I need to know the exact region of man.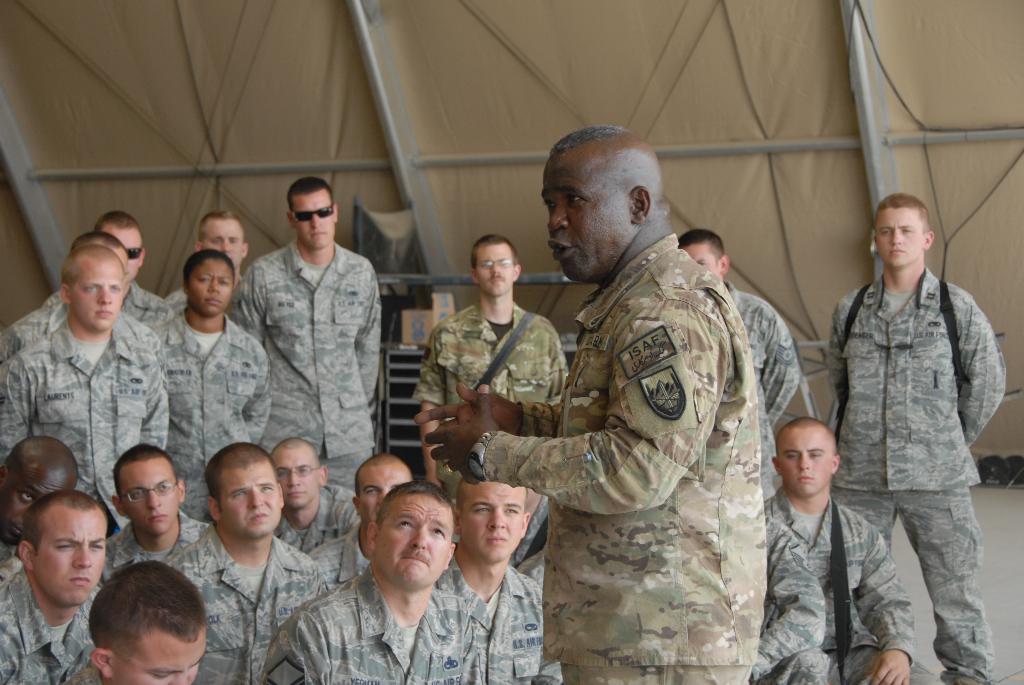
Region: <box>765,514,835,684</box>.
